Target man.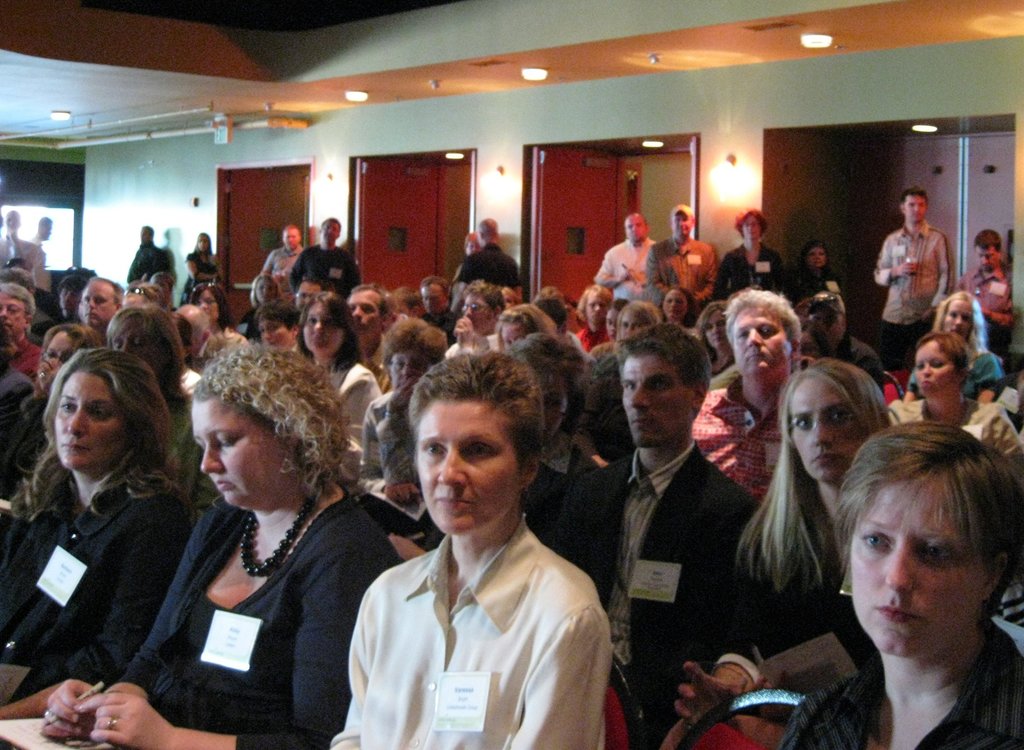
Target region: <region>342, 282, 396, 382</region>.
